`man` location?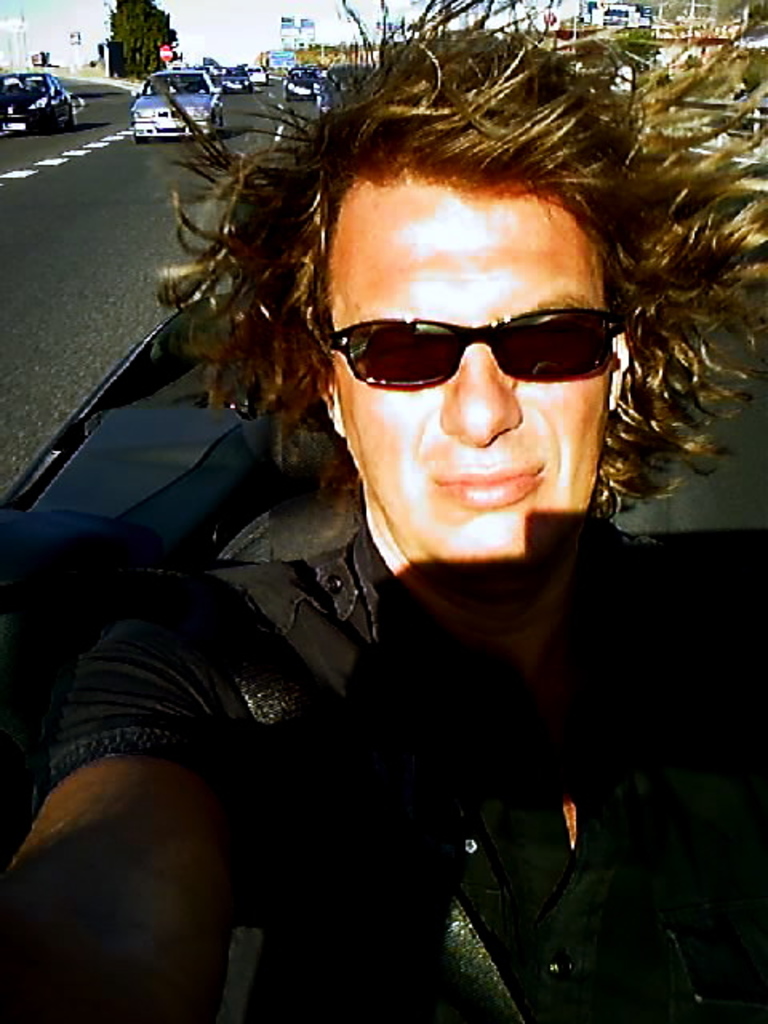
box(67, 18, 736, 992)
